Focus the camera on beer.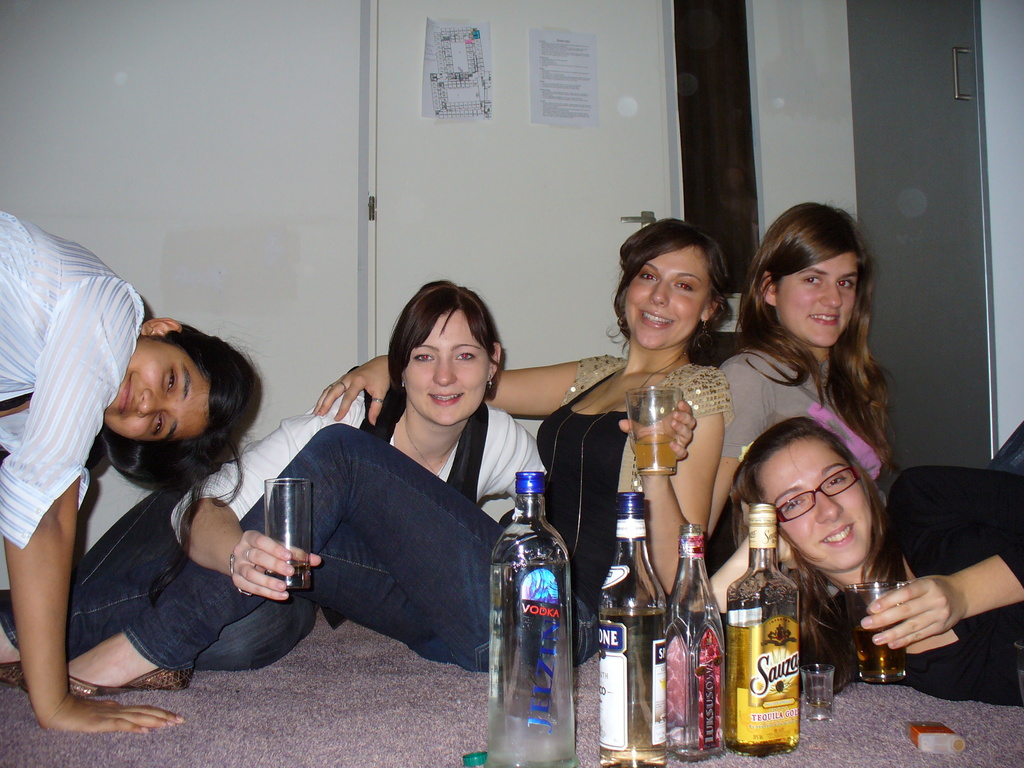
Focus region: 843 585 908 680.
